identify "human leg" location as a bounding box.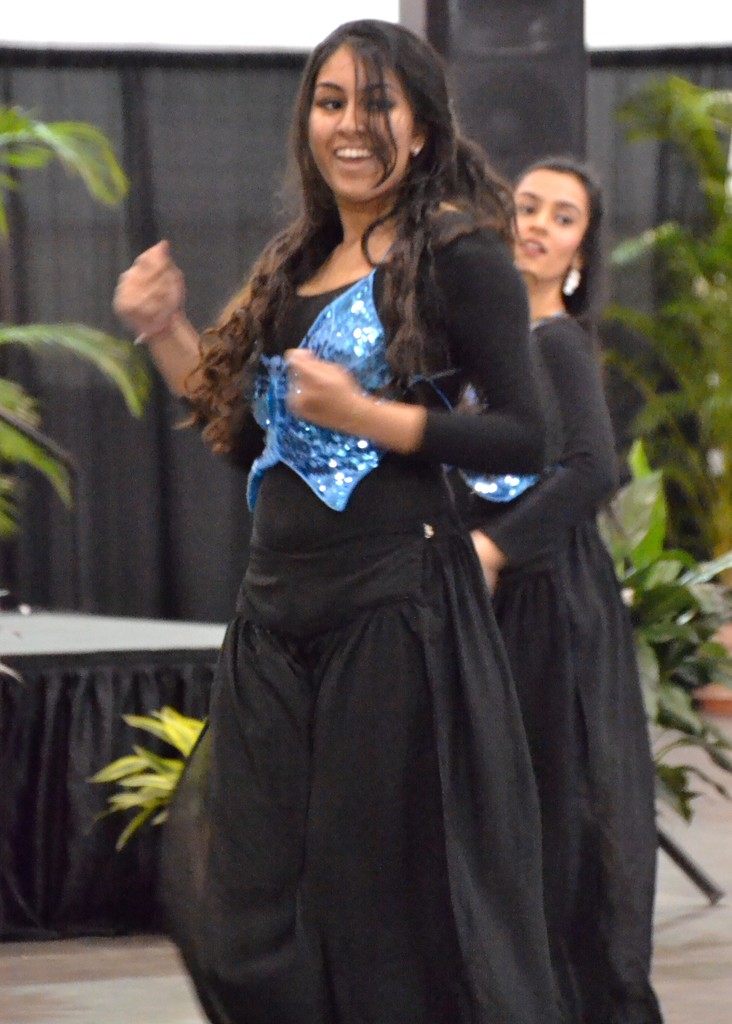
<bbox>495, 532, 651, 1023</bbox>.
